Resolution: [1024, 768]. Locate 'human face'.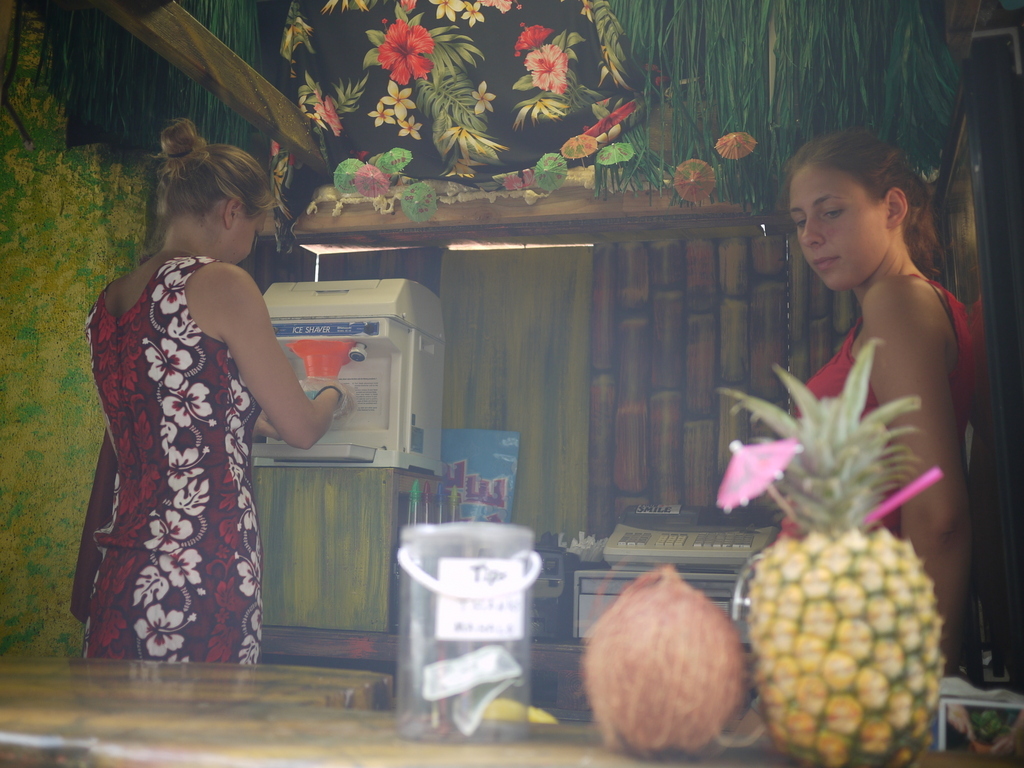
crop(233, 217, 261, 264).
